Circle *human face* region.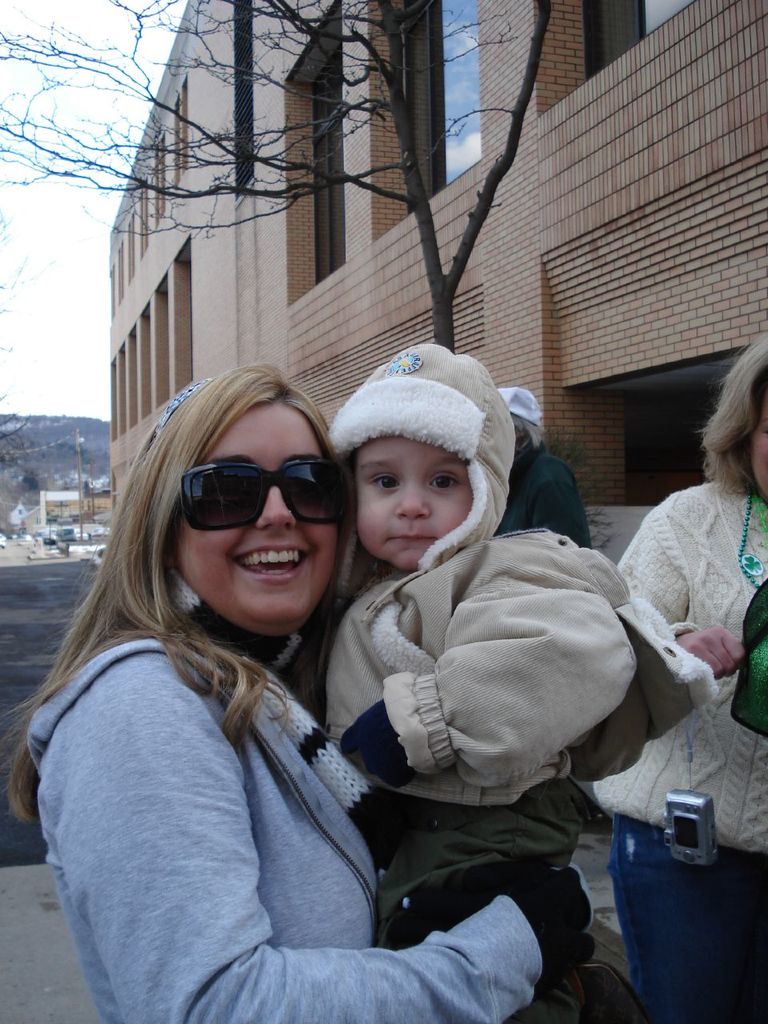
Region: bbox(750, 398, 767, 499).
